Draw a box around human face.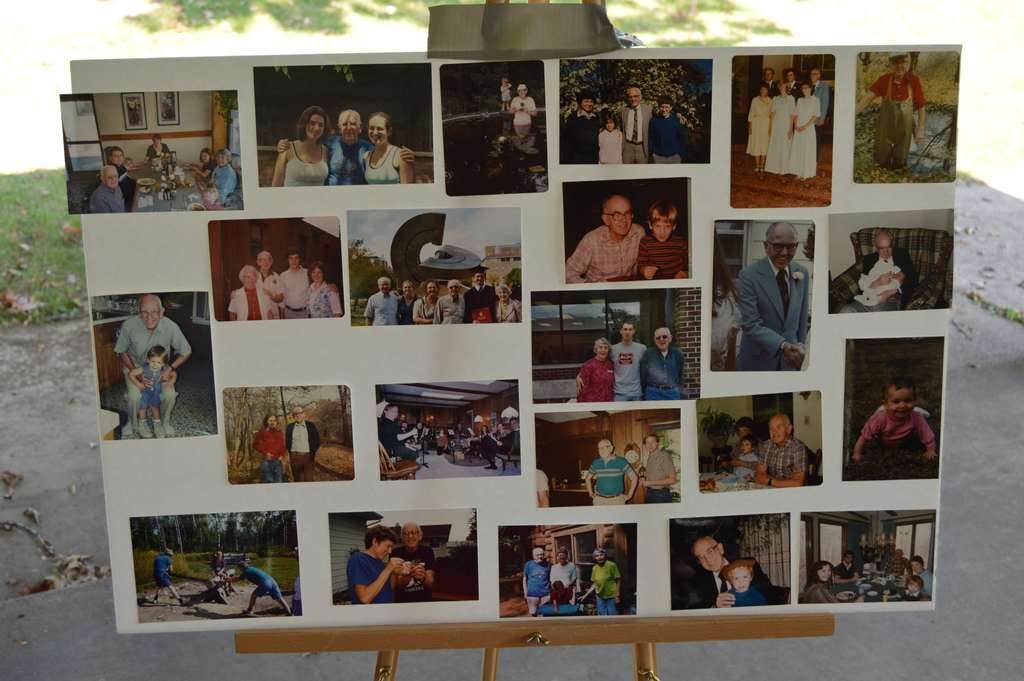
detection(601, 115, 621, 135).
